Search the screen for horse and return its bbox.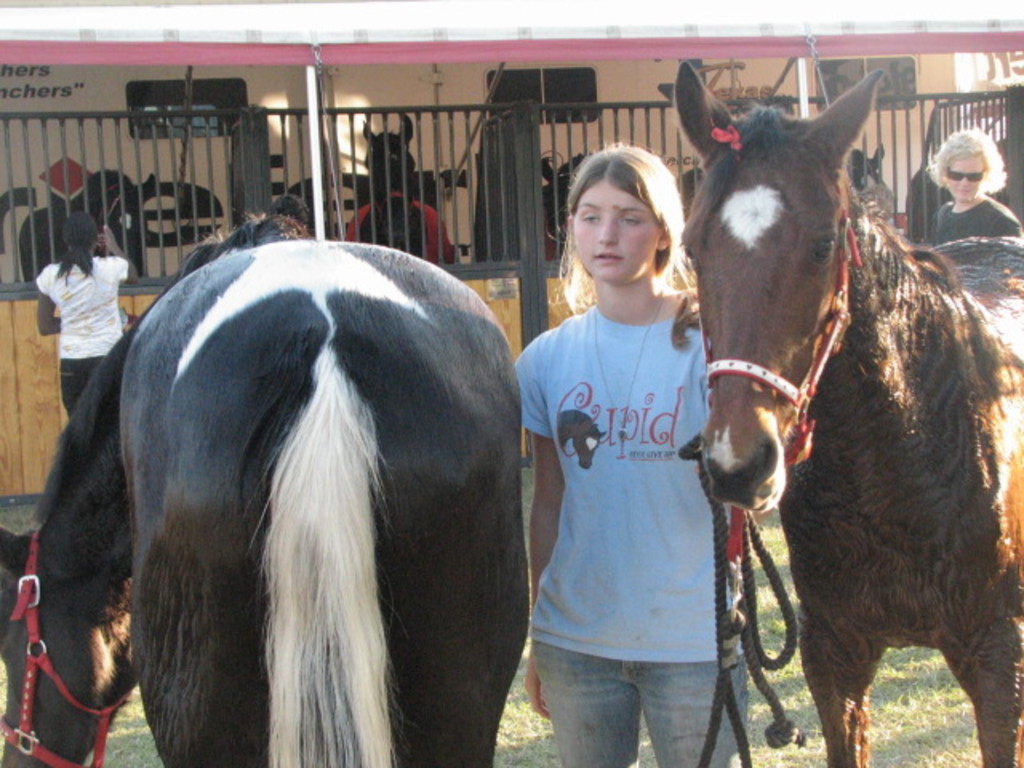
Found: (x1=344, y1=109, x2=450, y2=266).
